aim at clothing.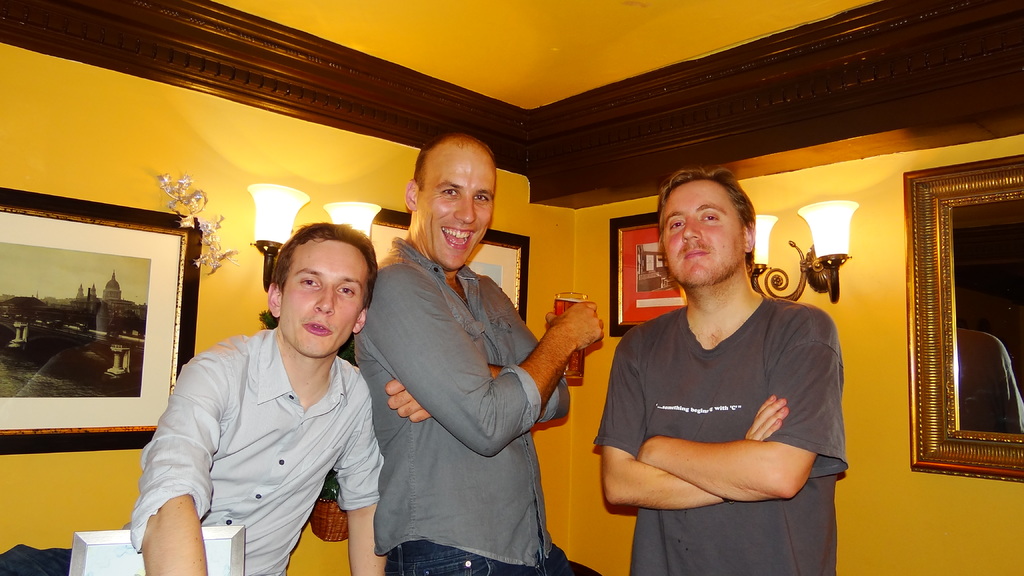
Aimed at x1=589, y1=297, x2=849, y2=575.
